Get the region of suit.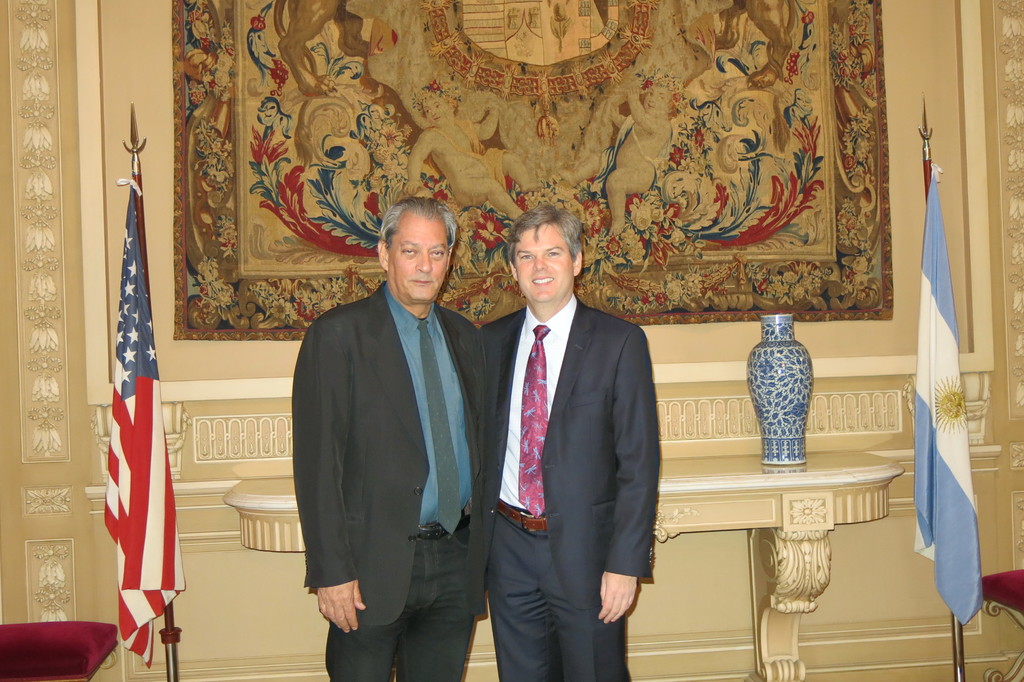
Rect(292, 280, 486, 681).
